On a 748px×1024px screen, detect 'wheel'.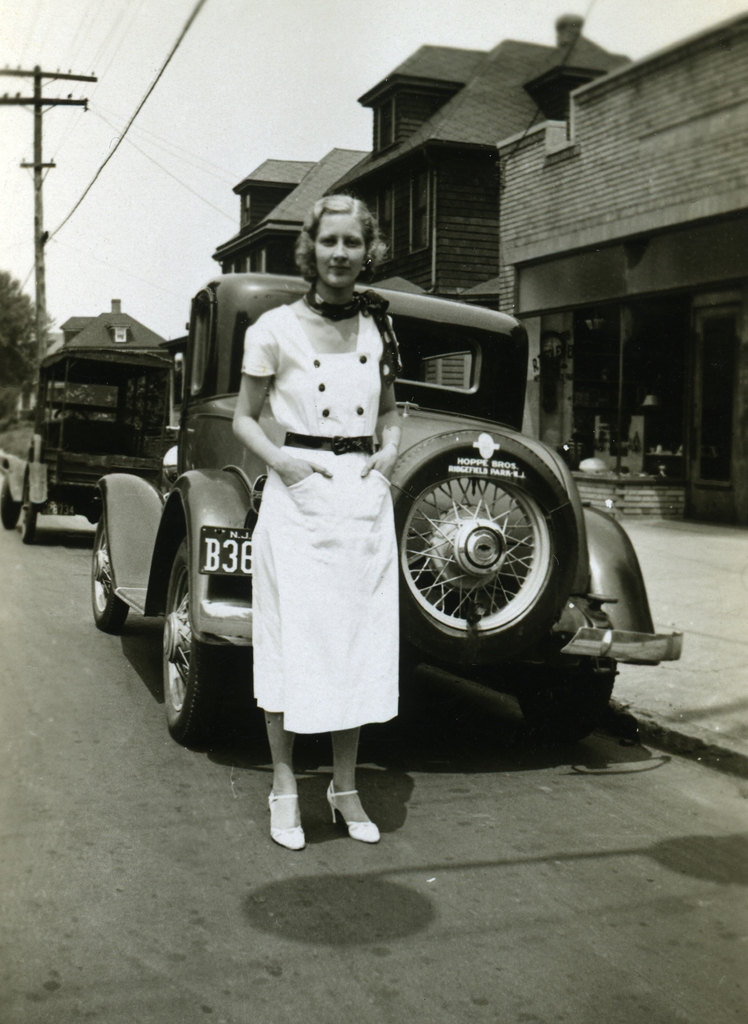
{"x1": 161, "y1": 536, "x2": 271, "y2": 757}.
